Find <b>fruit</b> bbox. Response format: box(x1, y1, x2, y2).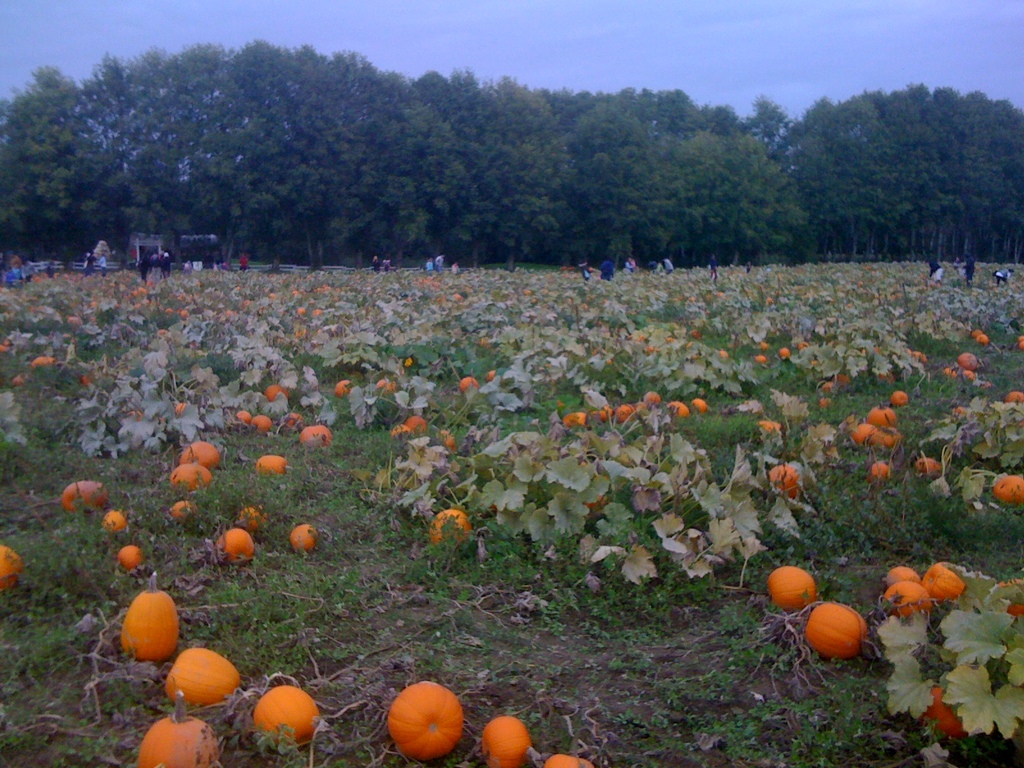
box(165, 499, 196, 522).
